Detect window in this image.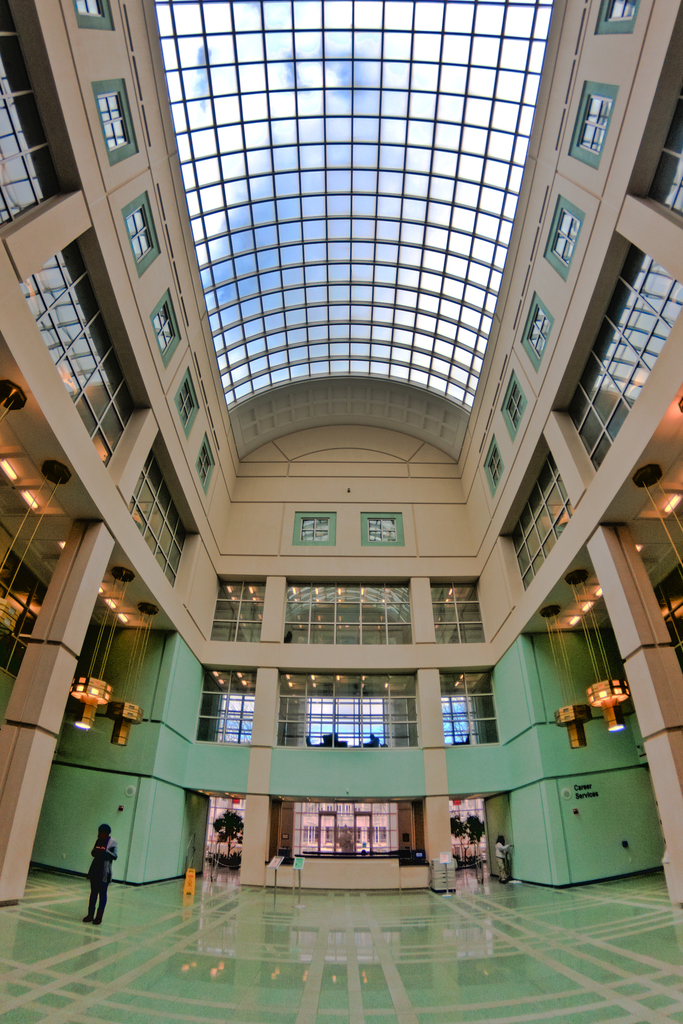
Detection: BBox(96, 93, 126, 147).
